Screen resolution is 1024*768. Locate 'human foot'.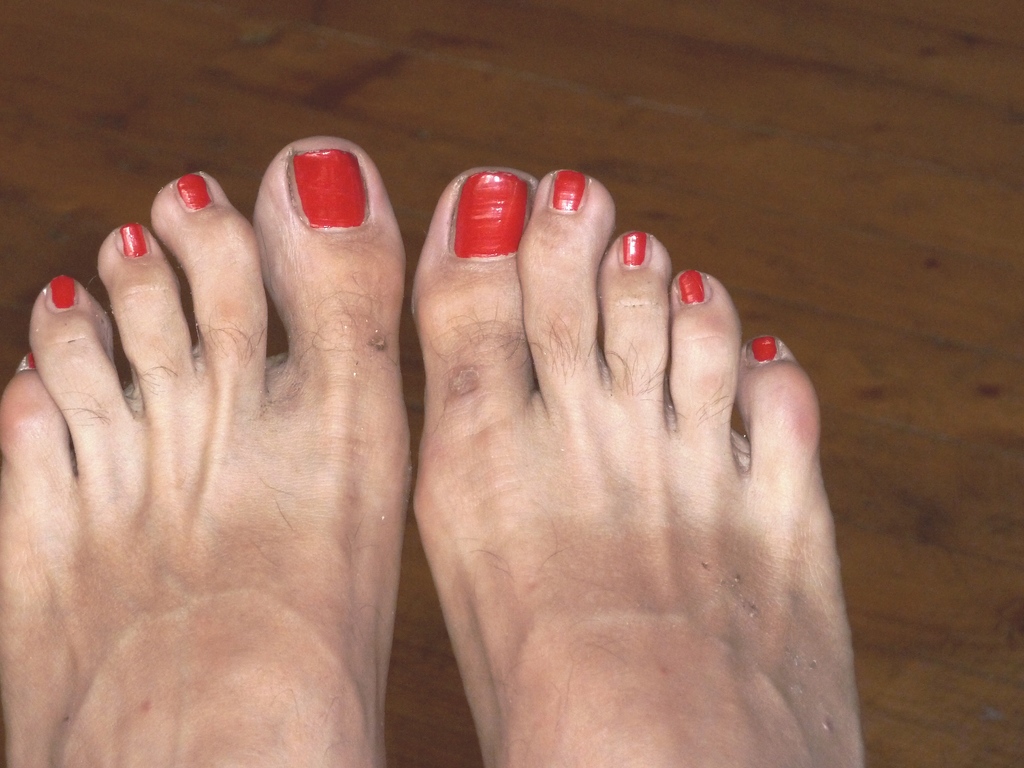
BBox(408, 167, 870, 767).
